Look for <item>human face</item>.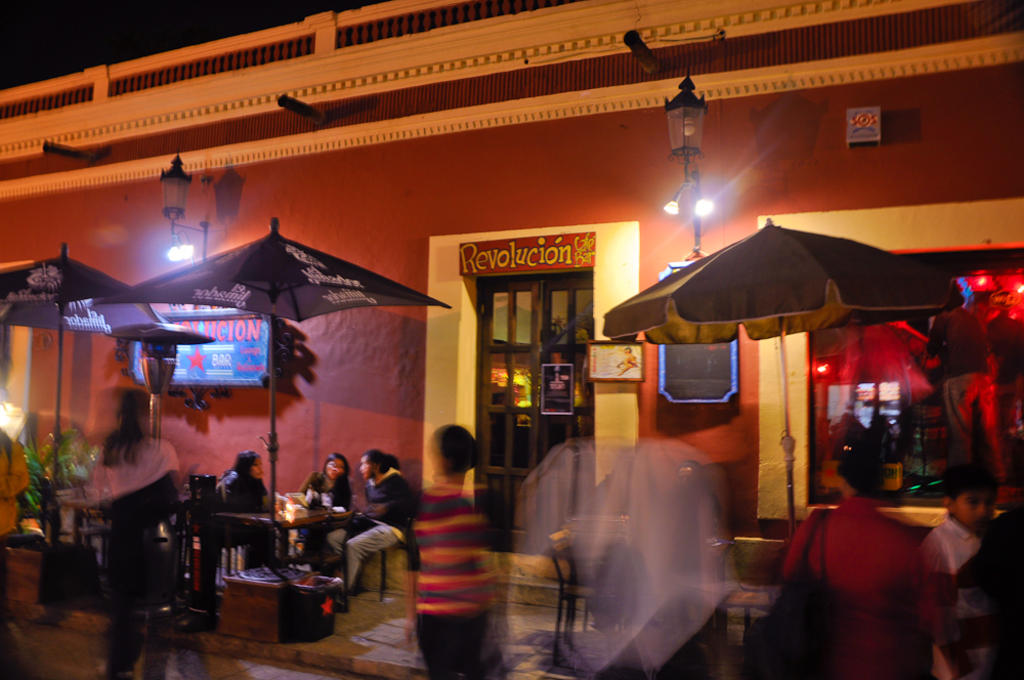
Found: 325, 454, 341, 479.
